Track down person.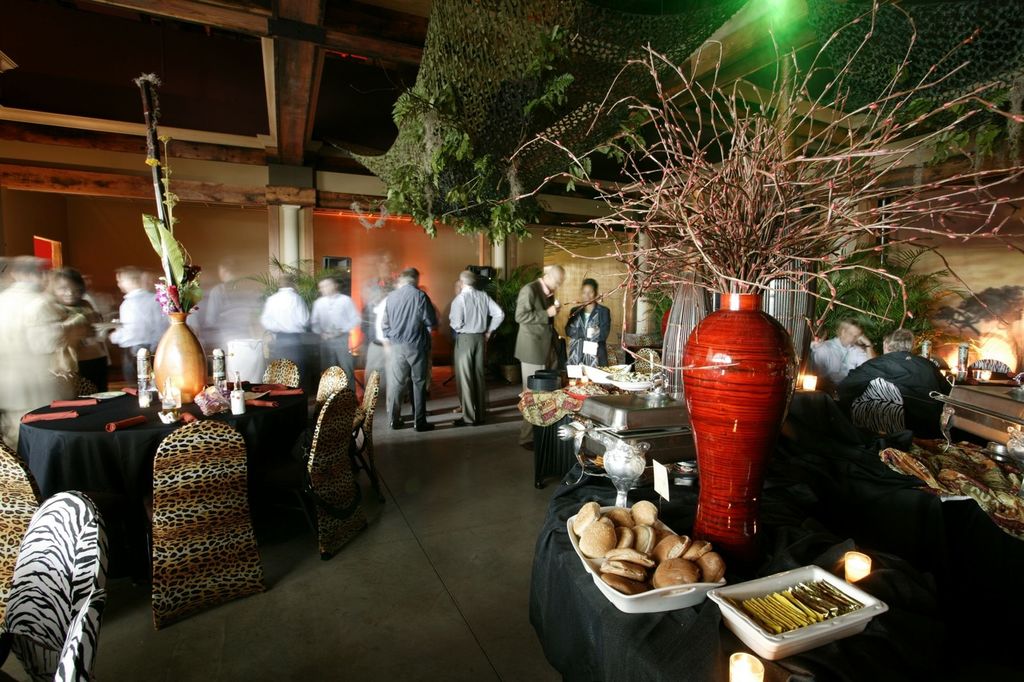
Tracked to <region>0, 256, 86, 454</region>.
